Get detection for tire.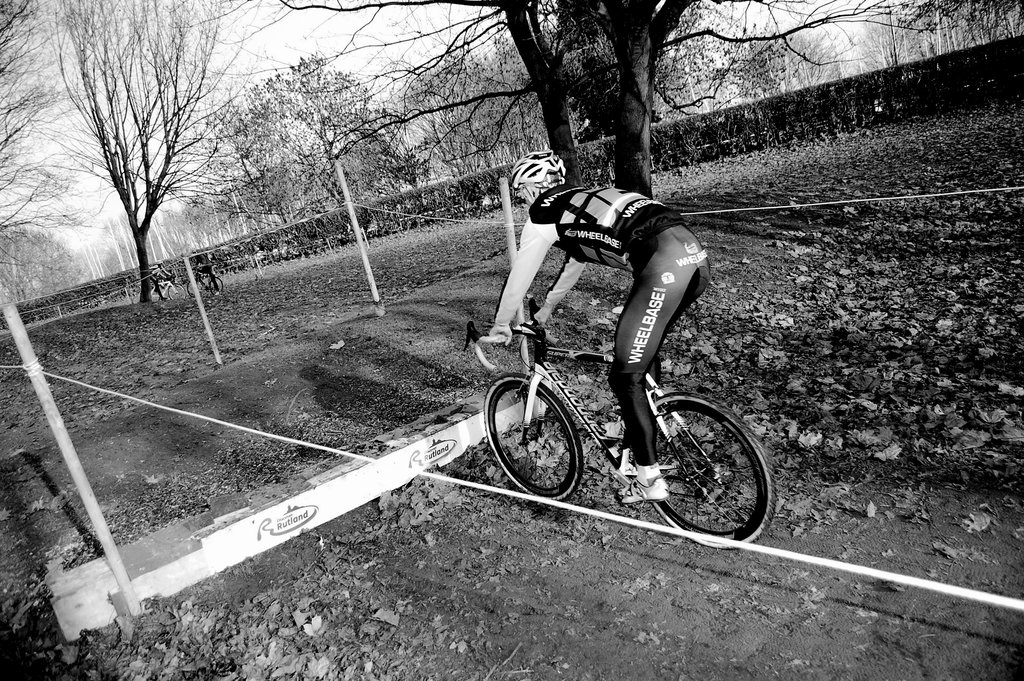
Detection: <box>483,375,584,500</box>.
